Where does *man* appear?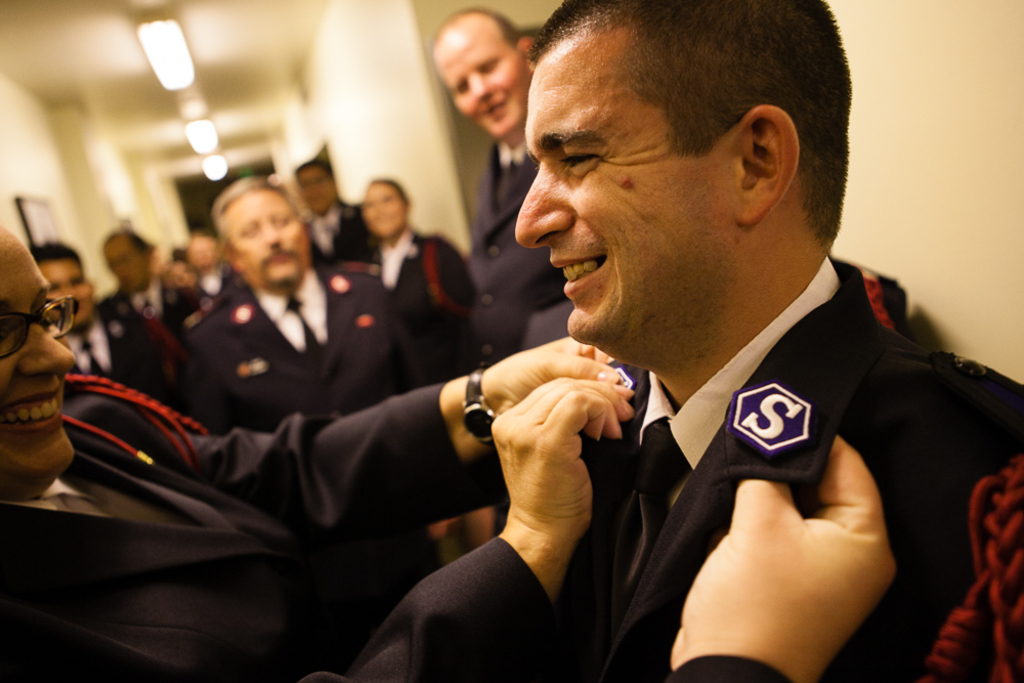
Appears at x1=429, y1=3, x2=567, y2=362.
